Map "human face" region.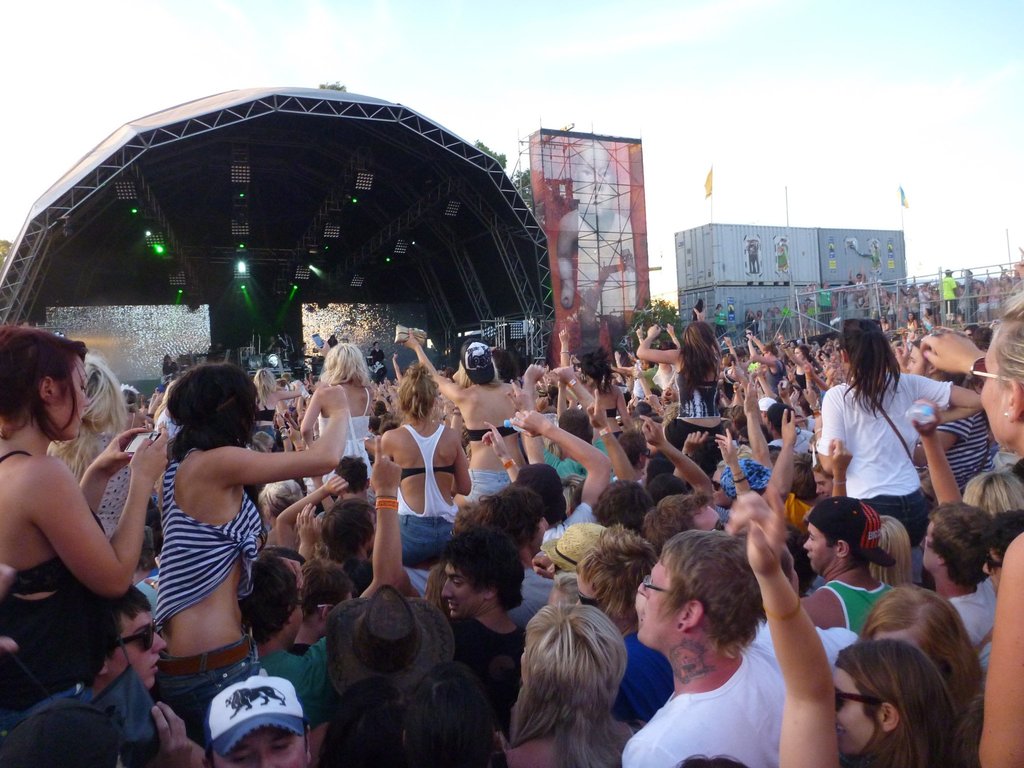
Mapped to {"x1": 112, "y1": 614, "x2": 169, "y2": 691}.
